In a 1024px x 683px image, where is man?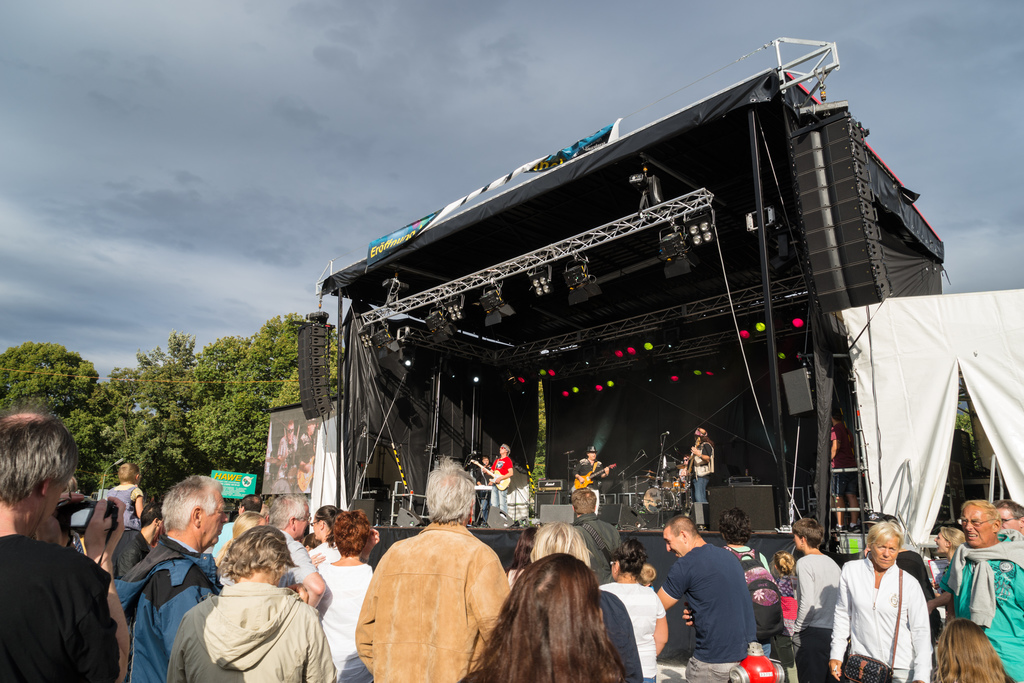
x1=684, y1=424, x2=716, y2=504.
